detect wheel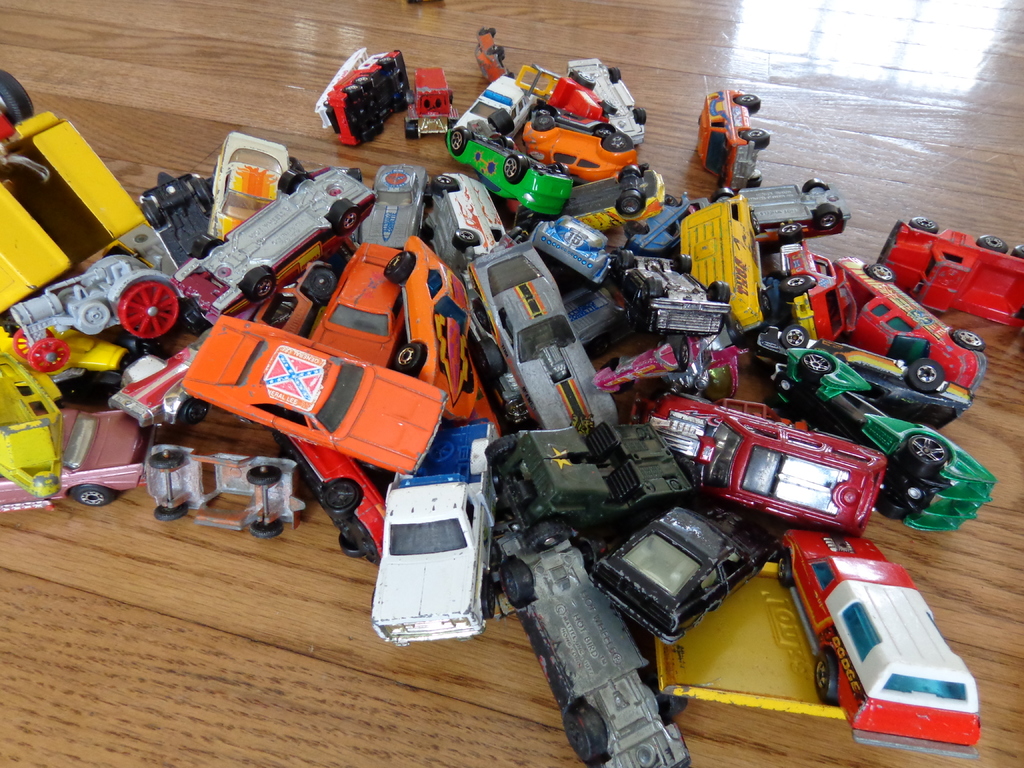
select_region(324, 483, 360, 516)
